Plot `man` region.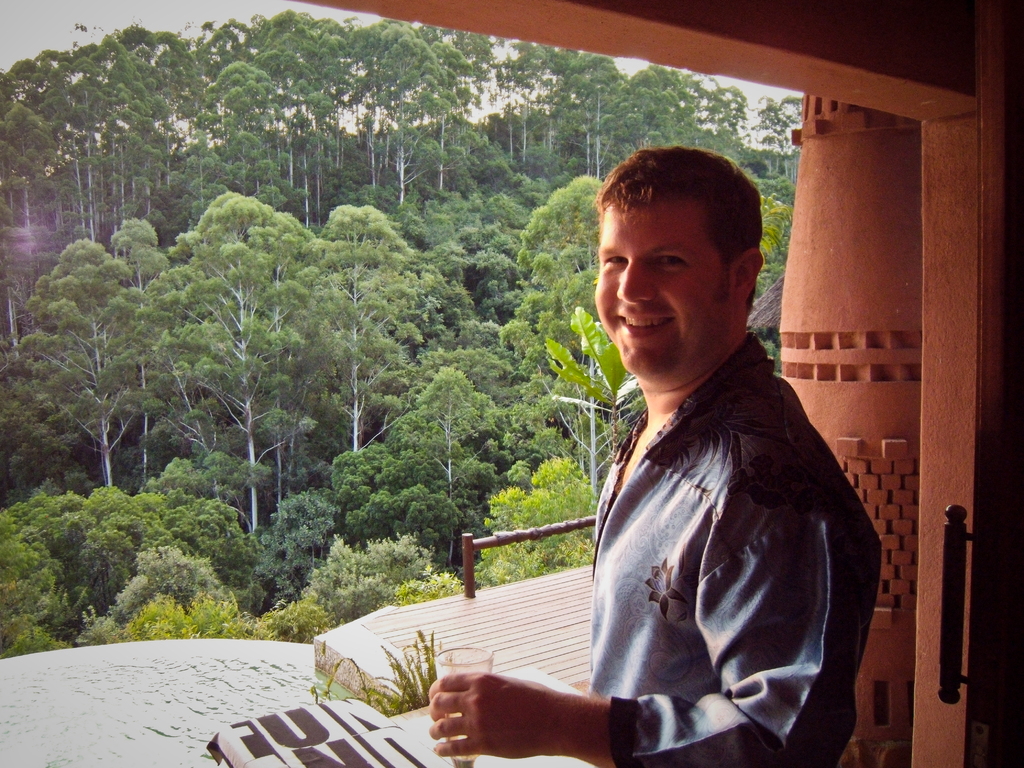
Plotted at rect(422, 147, 897, 767).
